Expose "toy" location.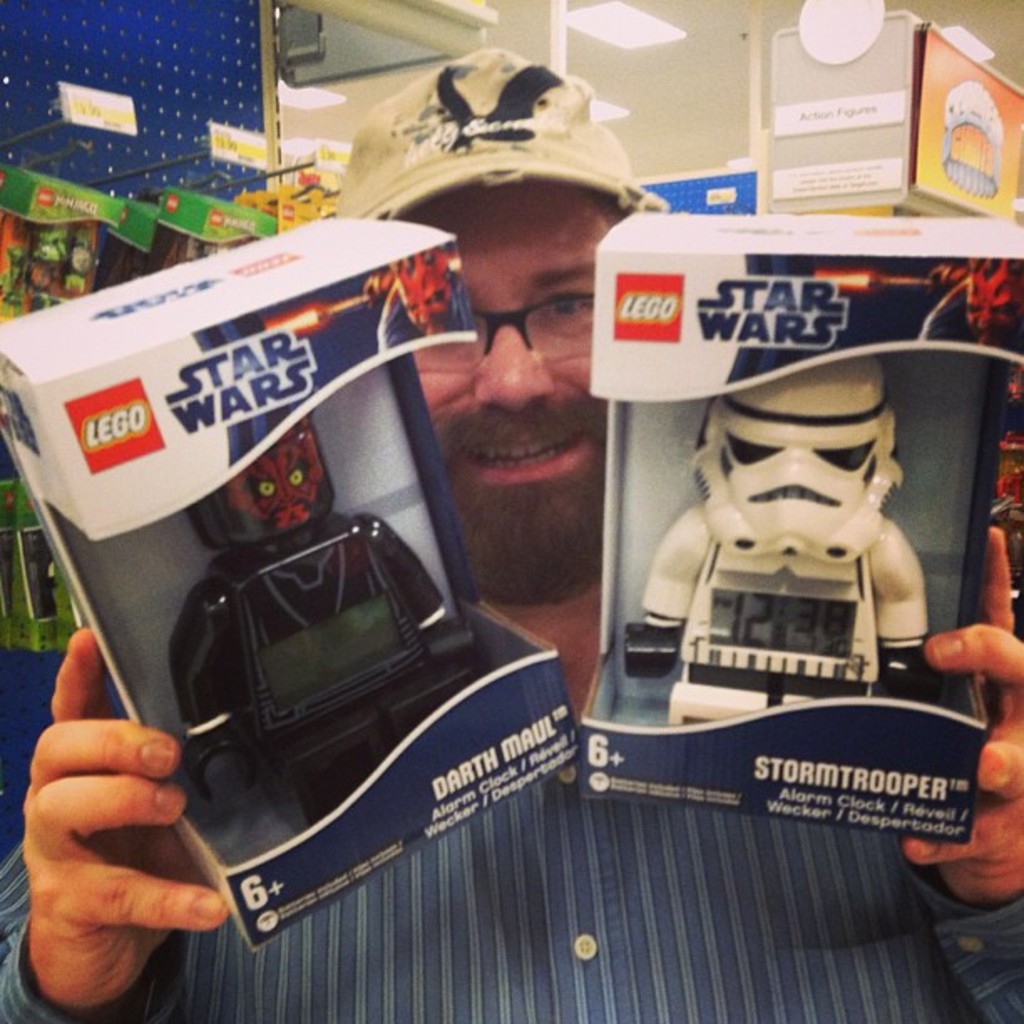
Exposed at box=[154, 408, 484, 845].
